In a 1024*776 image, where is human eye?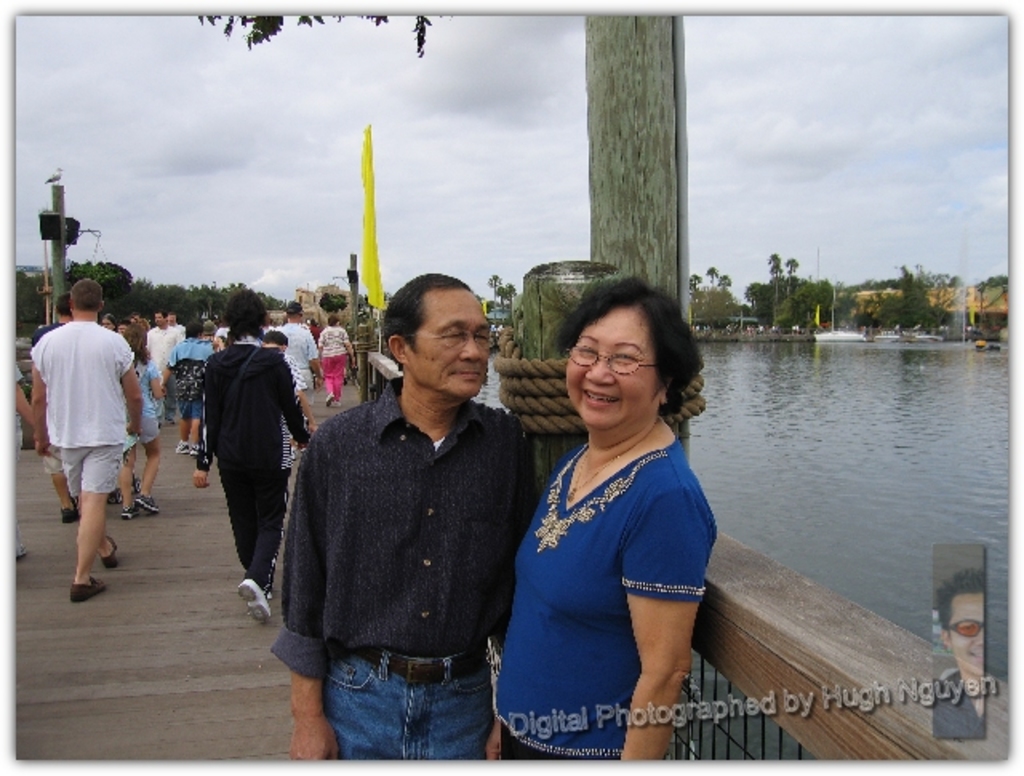
locate(954, 619, 970, 635).
